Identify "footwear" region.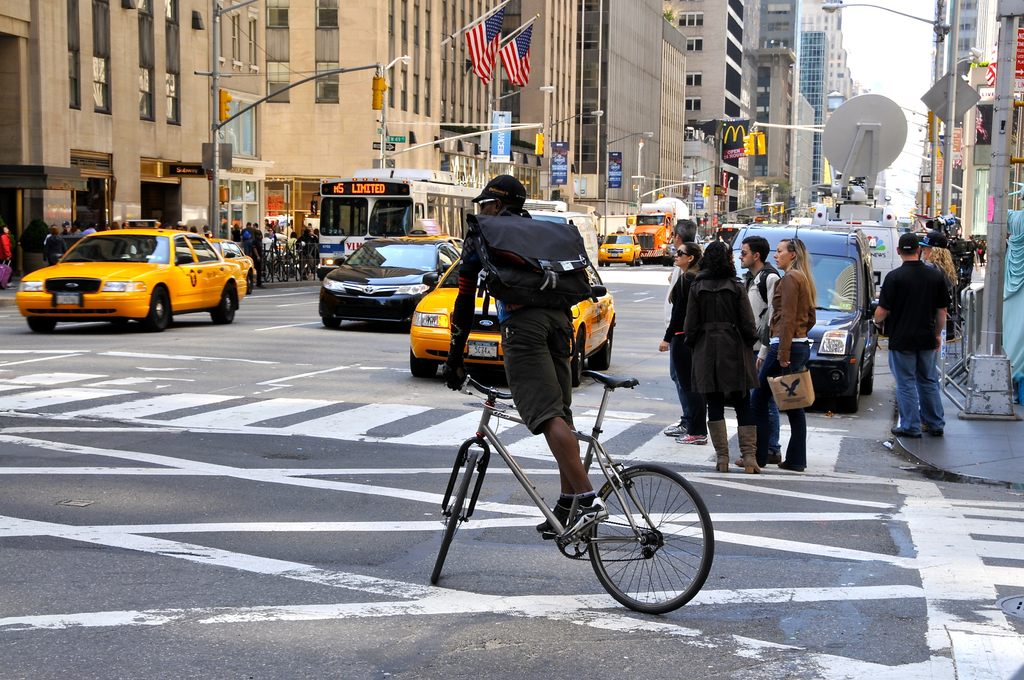
Region: left=673, top=432, right=708, bottom=446.
